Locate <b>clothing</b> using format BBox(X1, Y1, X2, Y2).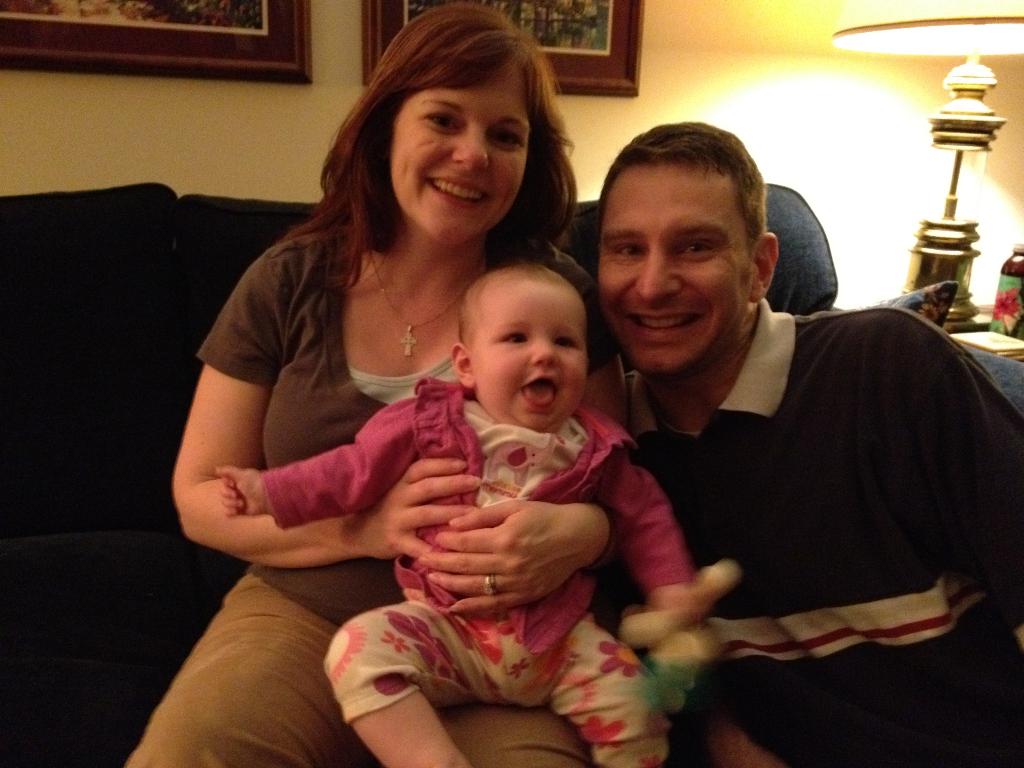
BBox(126, 224, 619, 767).
